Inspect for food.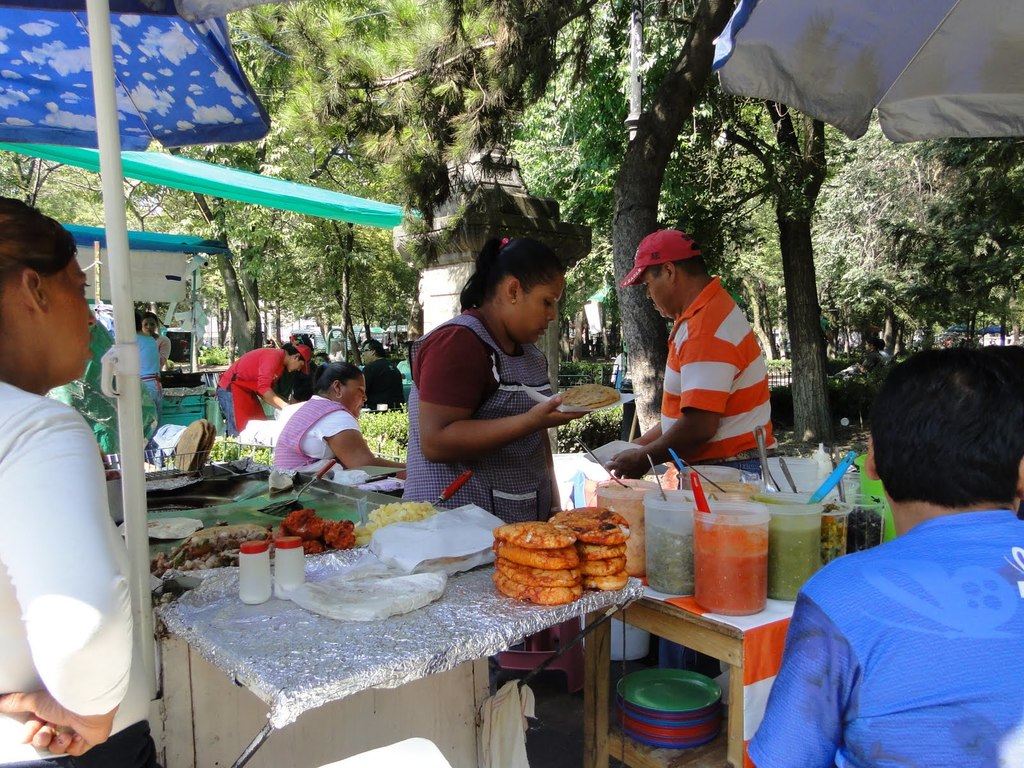
Inspection: box=[172, 415, 217, 472].
